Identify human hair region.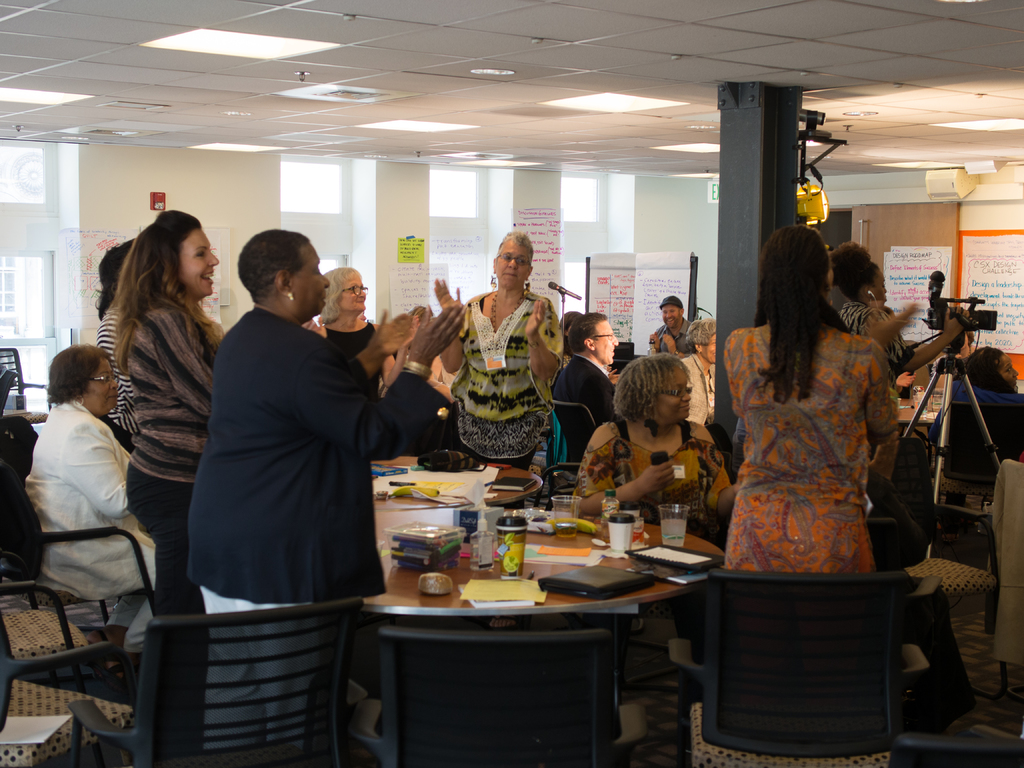
Region: pyautogui.locateOnScreen(829, 241, 878, 302).
